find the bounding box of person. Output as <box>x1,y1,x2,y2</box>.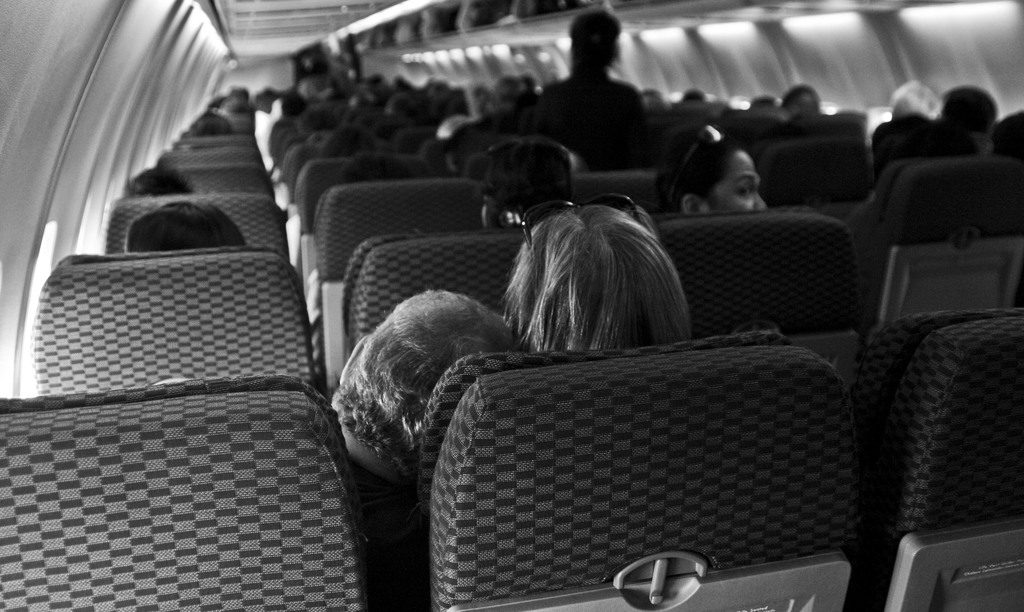
<box>123,200,244,252</box>.
